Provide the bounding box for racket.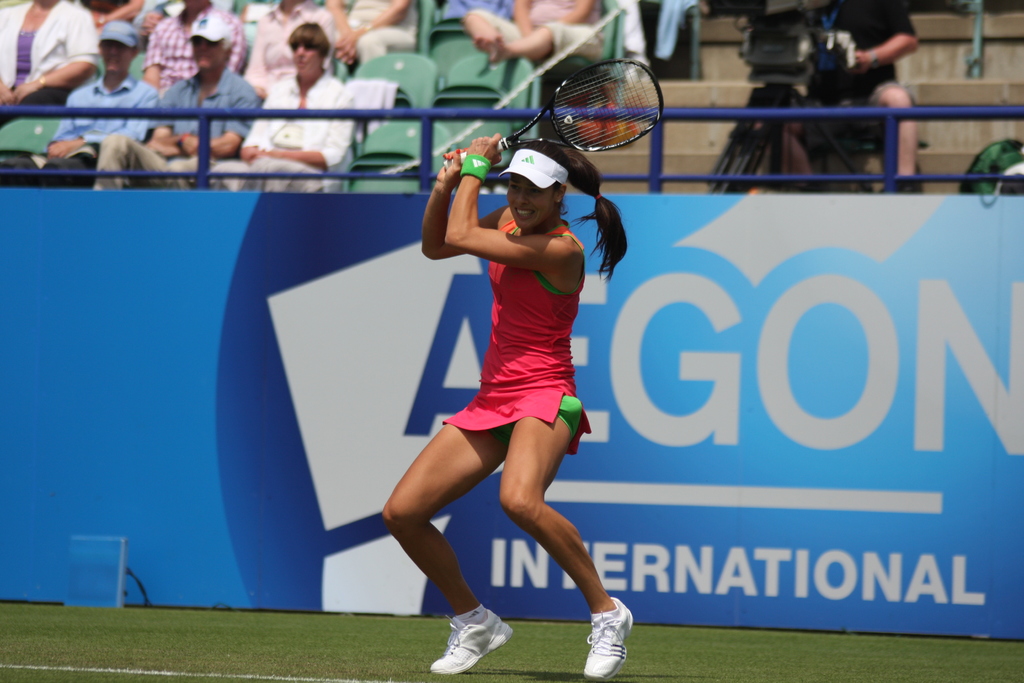
bbox(442, 58, 665, 169).
